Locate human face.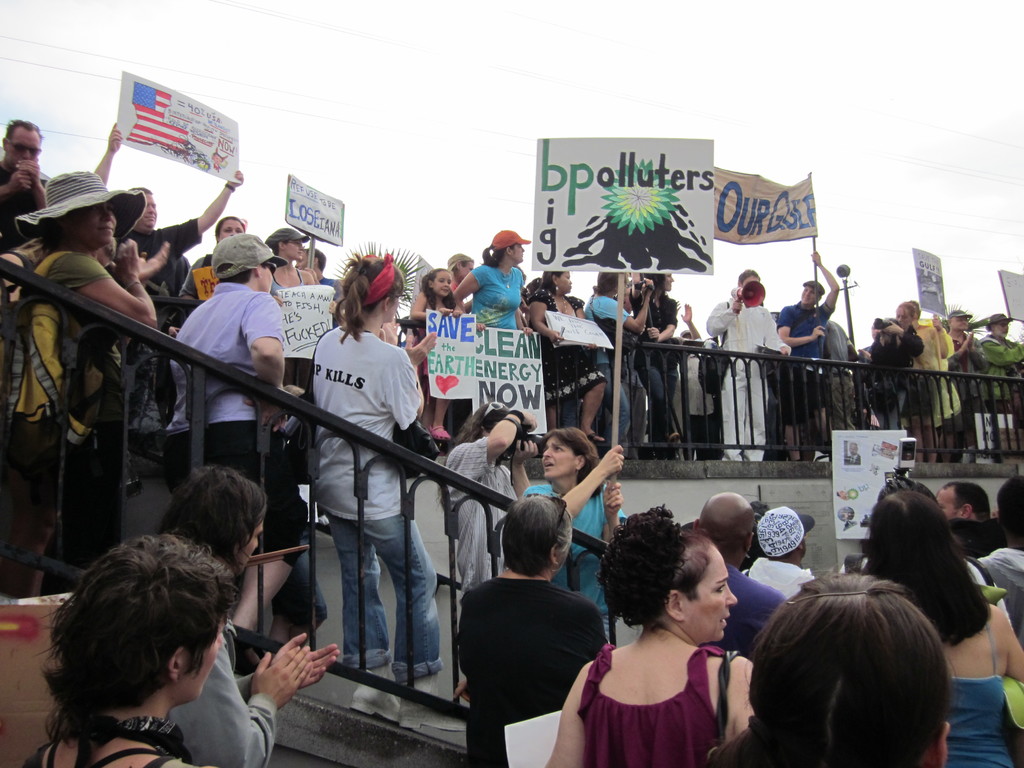
Bounding box: box=[6, 116, 40, 176].
